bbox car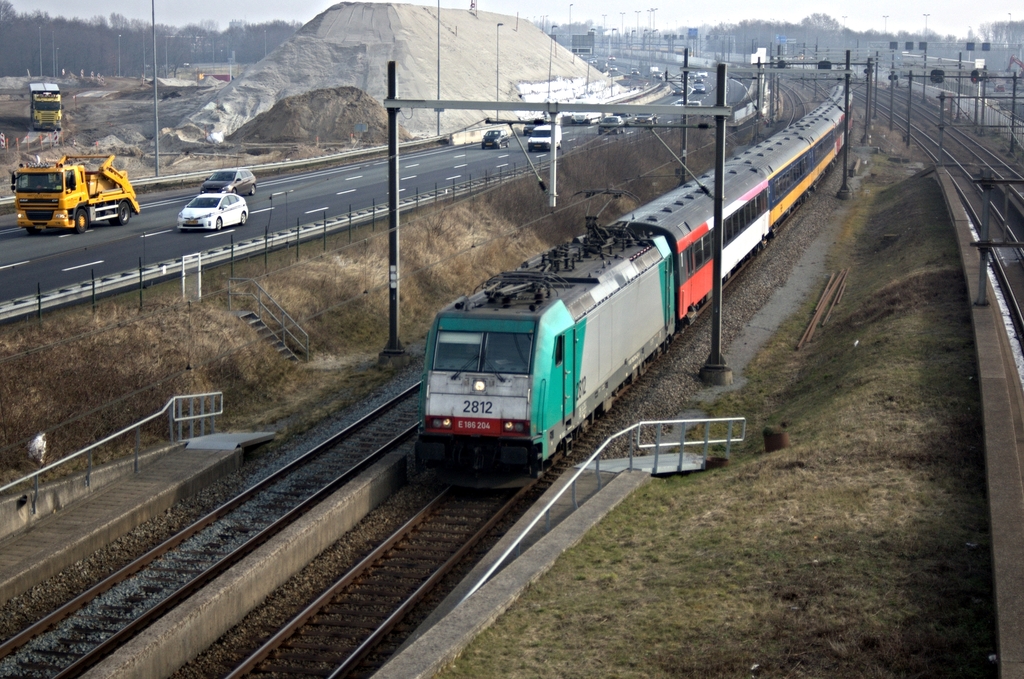
crop(696, 76, 703, 81)
